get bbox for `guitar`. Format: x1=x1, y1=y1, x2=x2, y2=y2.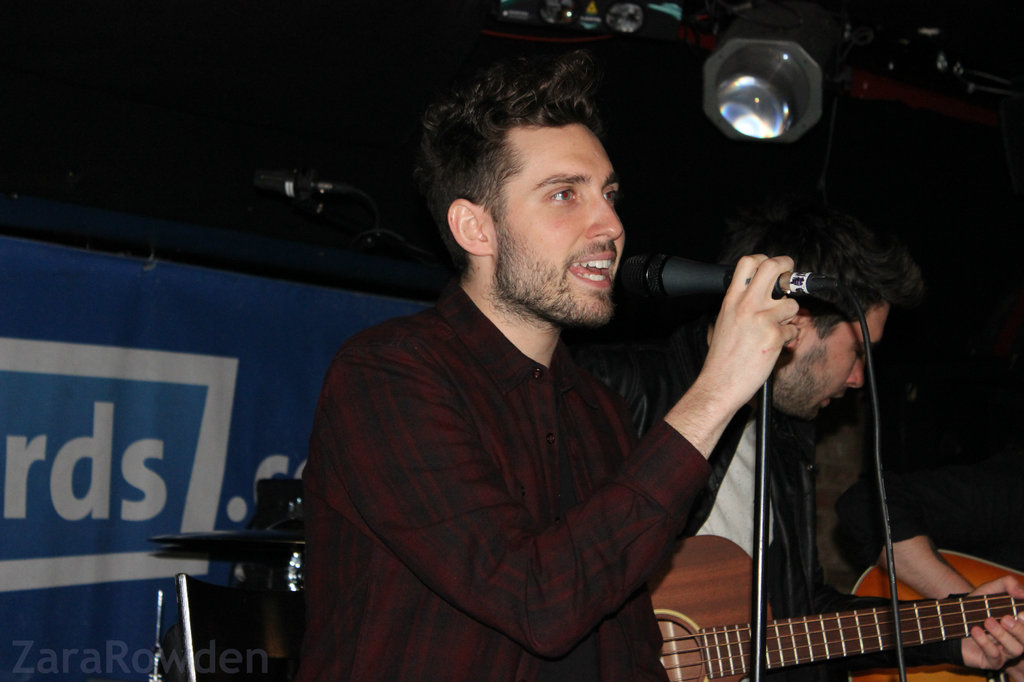
x1=846, y1=550, x2=1023, y2=681.
